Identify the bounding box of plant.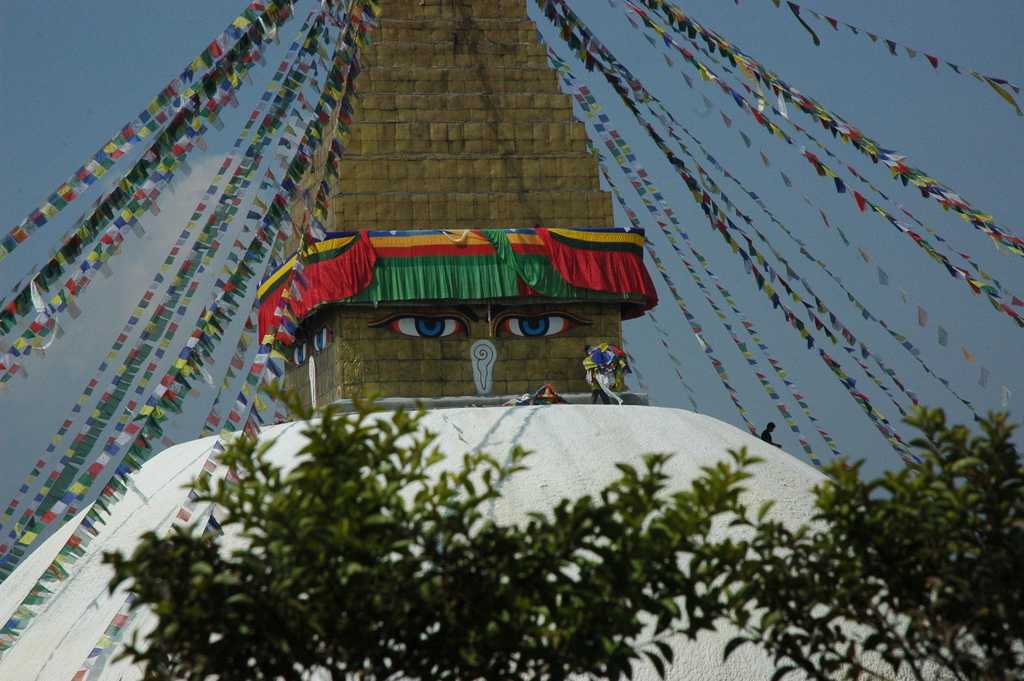
x1=98, y1=385, x2=769, y2=680.
